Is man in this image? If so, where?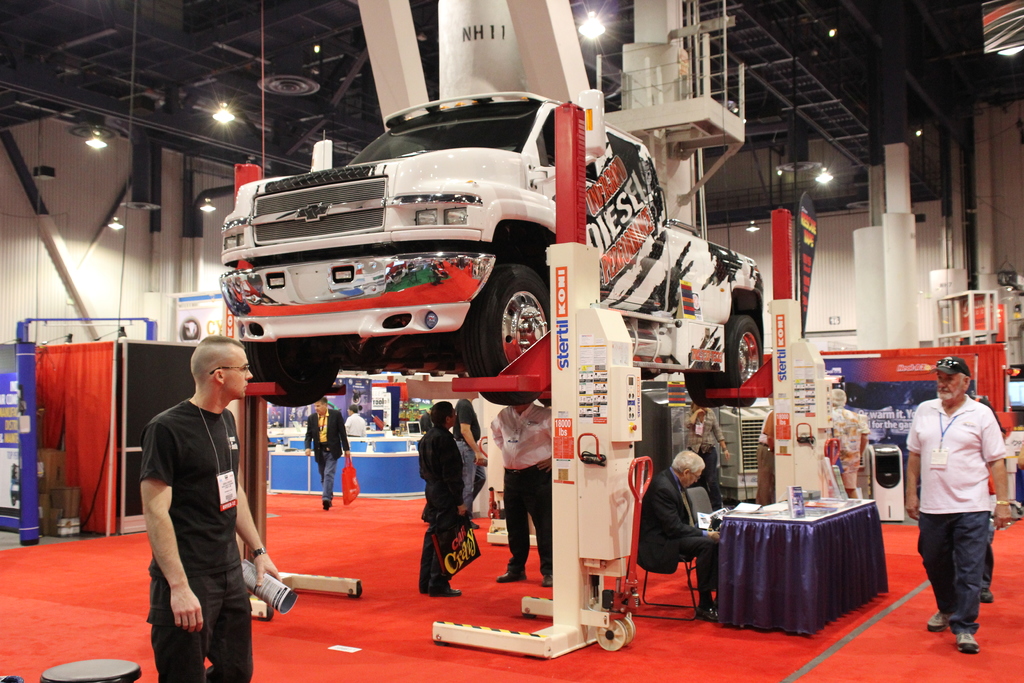
Yes, at [x1=127, y1=320, x2=271, y2=673].
